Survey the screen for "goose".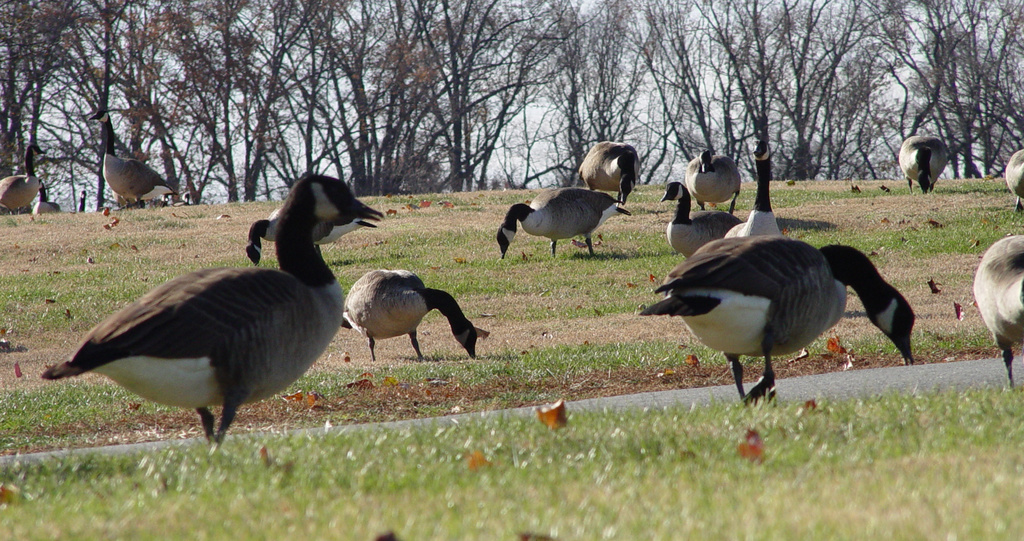
Survey found: x1=344 y1=269 x2=477 y2=359.
